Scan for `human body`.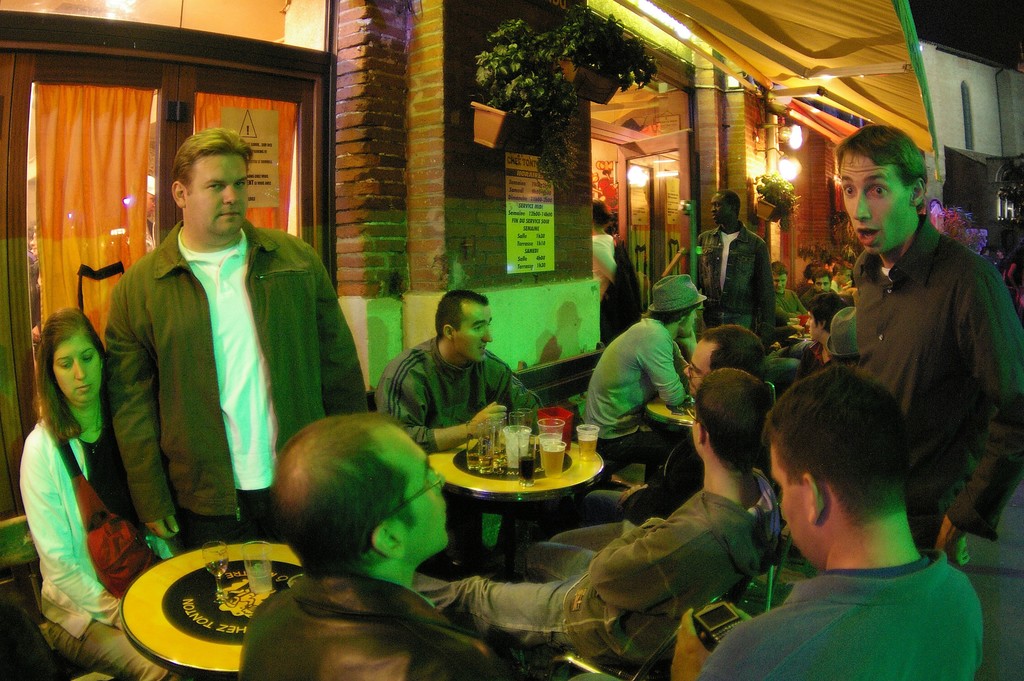
Scan result: <region>428, 379, 784, 680</region>.
